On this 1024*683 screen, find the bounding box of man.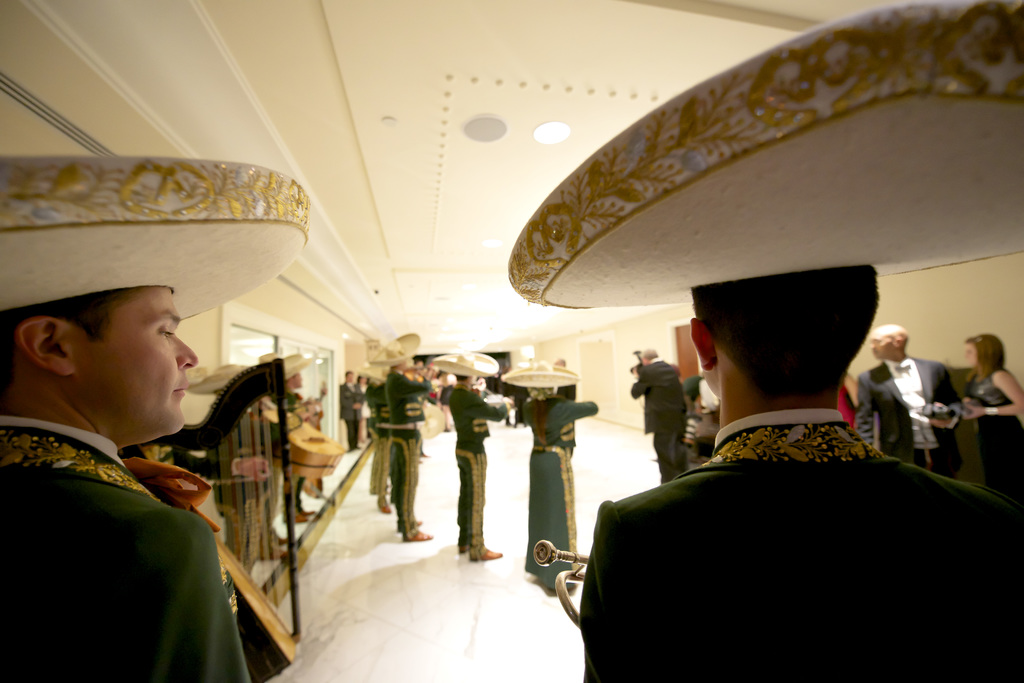
Bounding box: Rect(499, 358, 596, 590).
